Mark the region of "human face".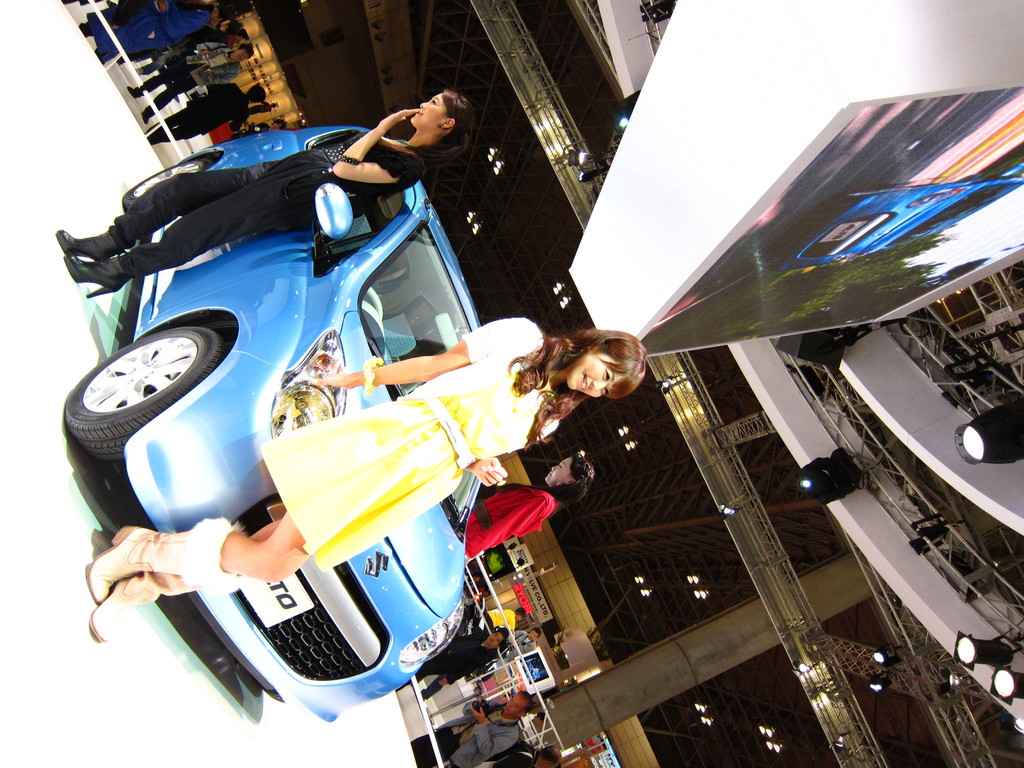
Region: [410, 92, 452, 129].
